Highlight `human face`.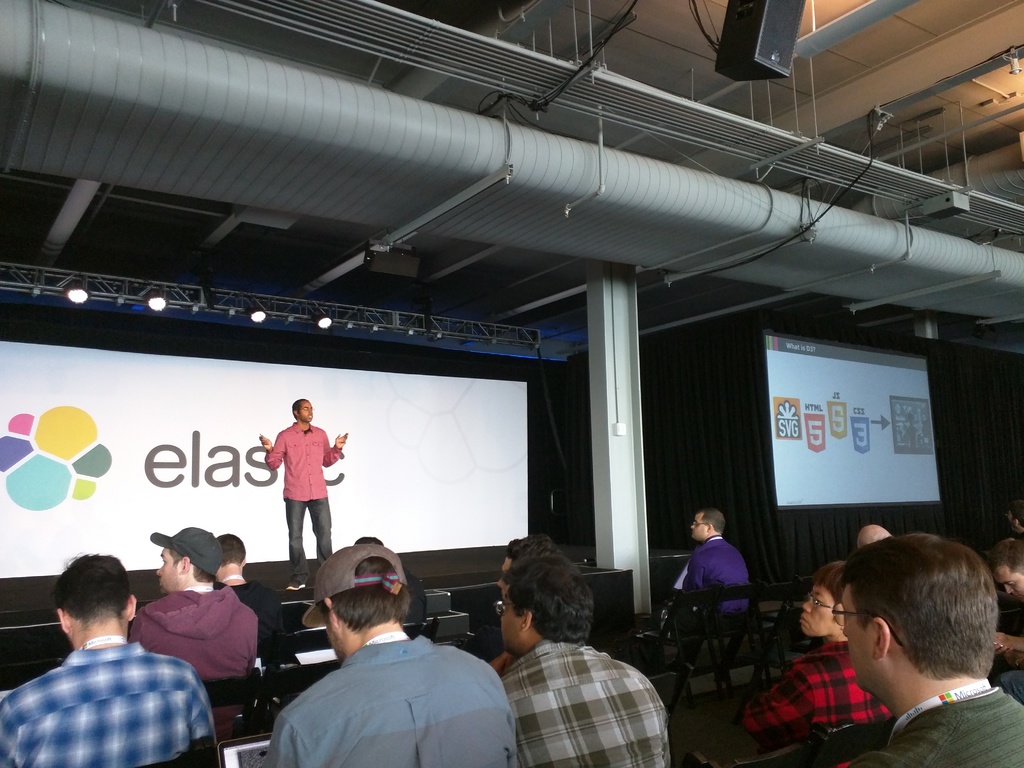
Highlighted region: [994,561,1023,602].
